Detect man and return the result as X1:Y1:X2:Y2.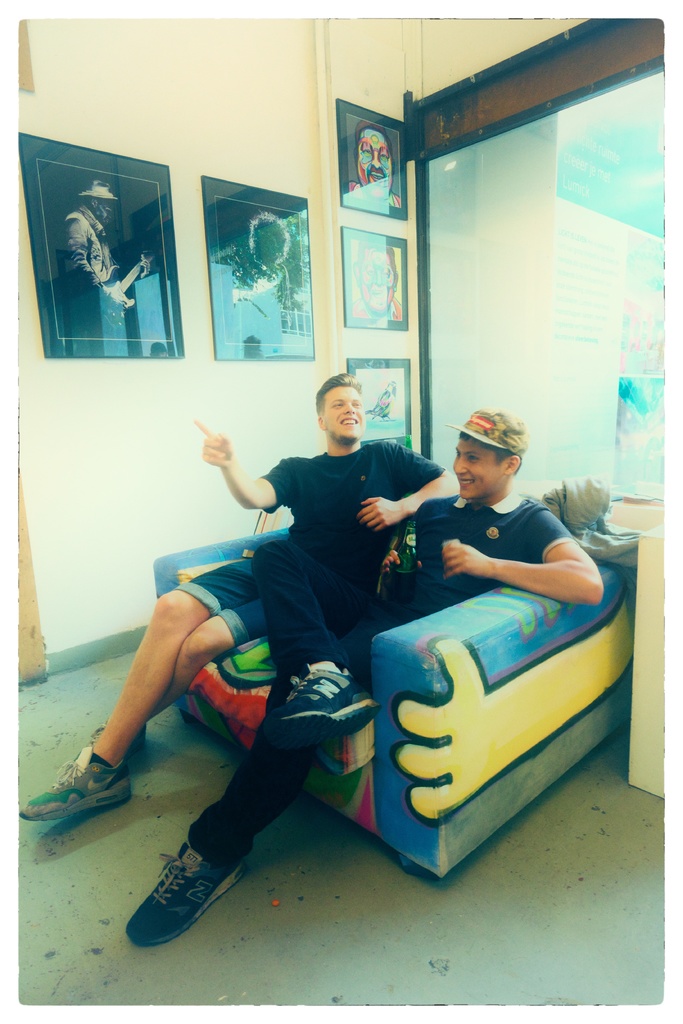
64:179:153:350.
